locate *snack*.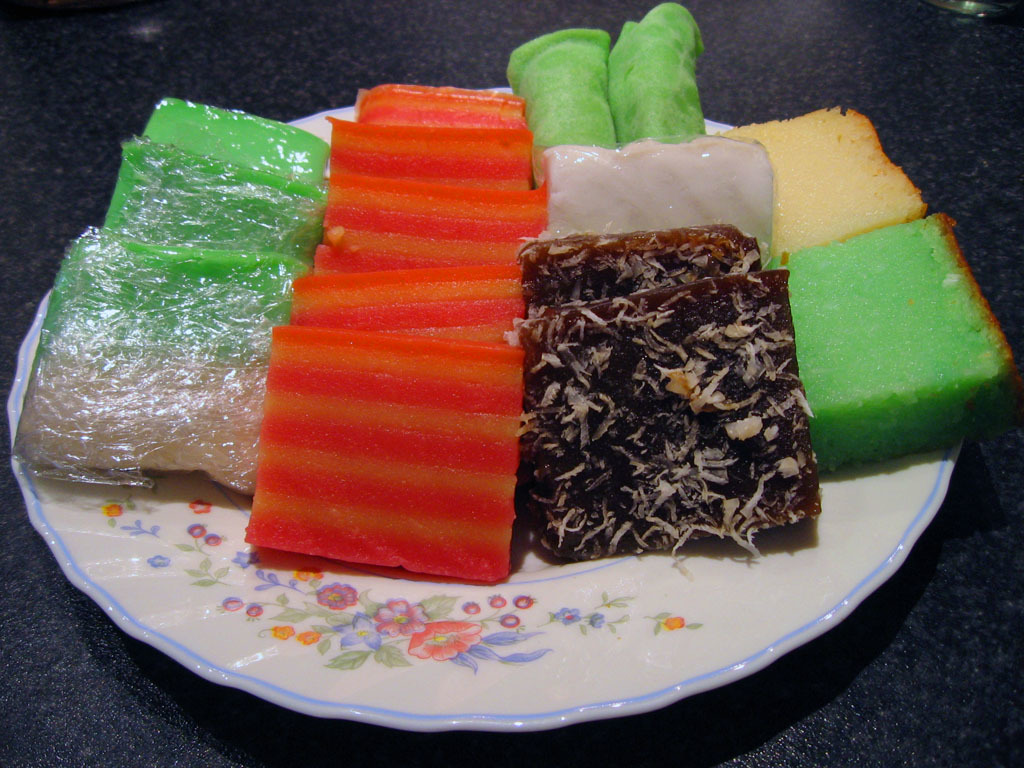
Bounding box: pyautogui.locateOnScreen(721, 105, 935, 257).
